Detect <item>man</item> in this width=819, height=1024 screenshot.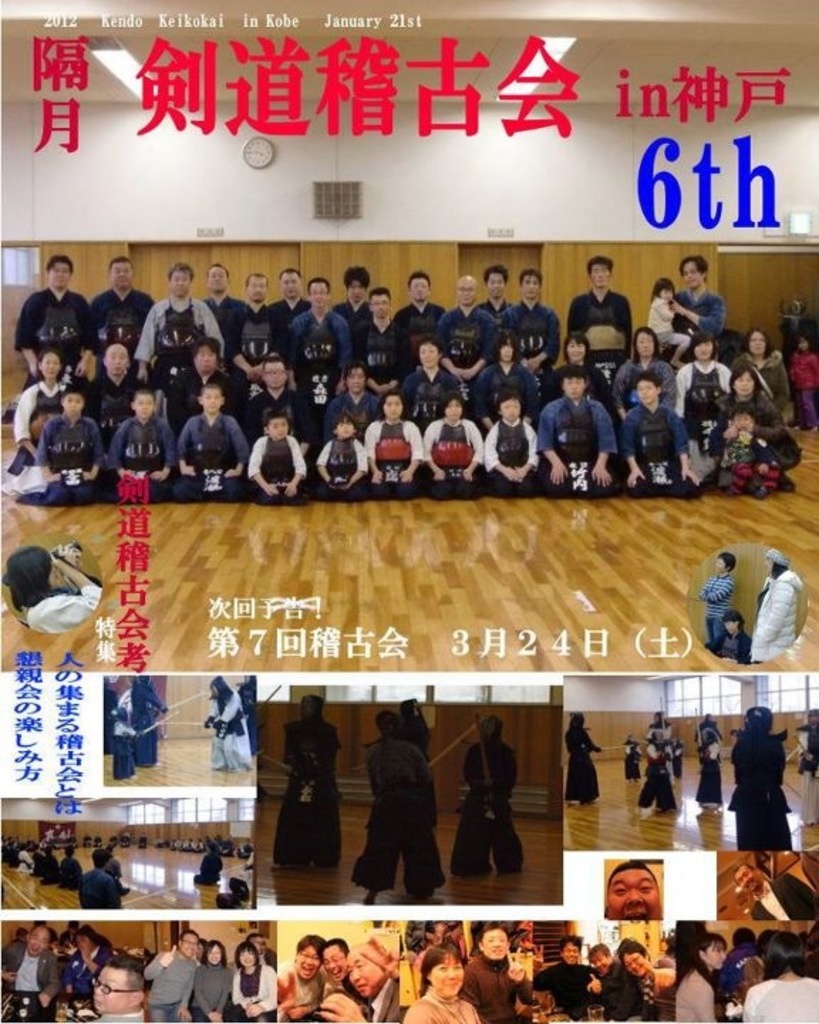
Detection: BBox(200, 263, 253, 334).
